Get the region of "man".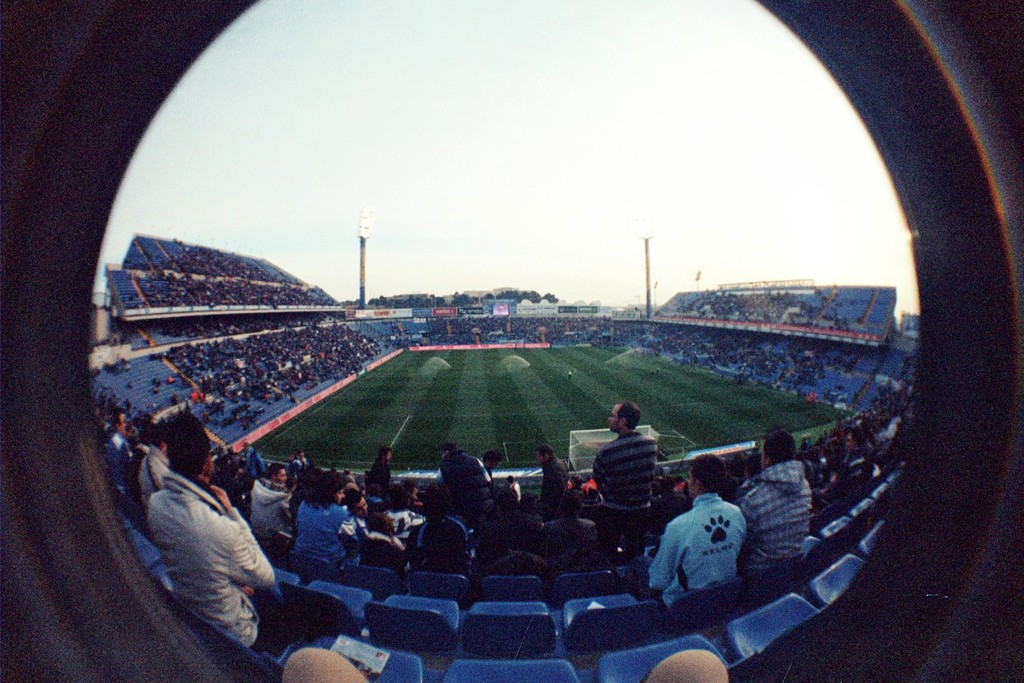
<bbox>735, 417, 812, 571</bbox>.
